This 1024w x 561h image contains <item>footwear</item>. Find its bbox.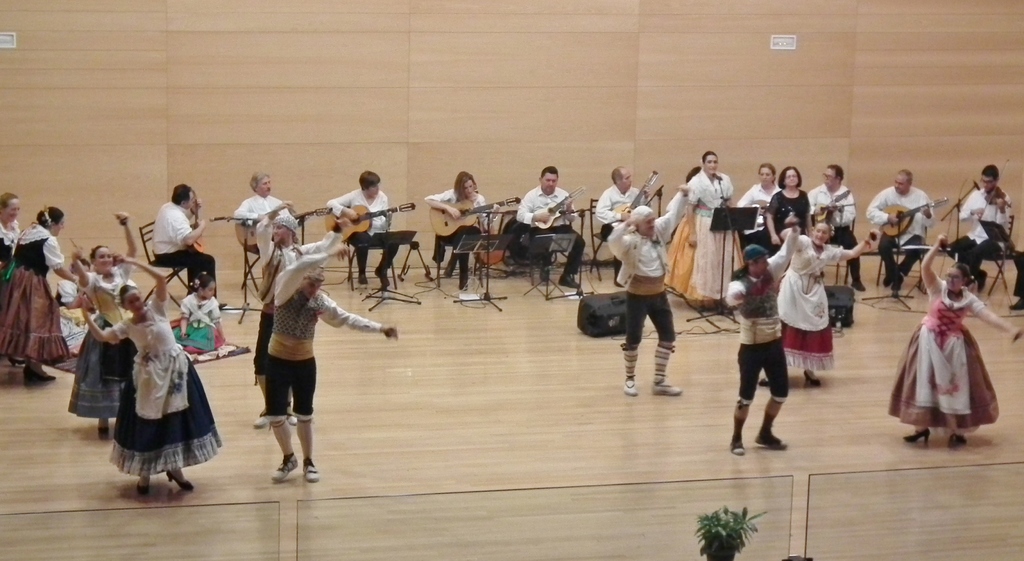
box=[135, 481, 150, 493].
